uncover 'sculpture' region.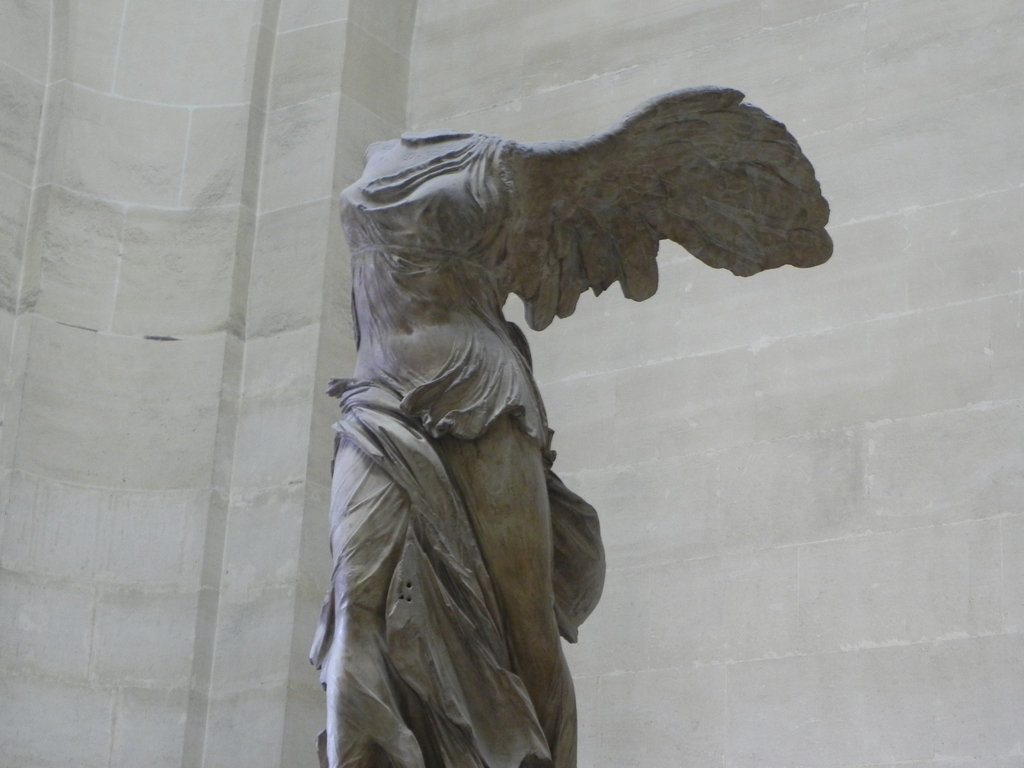
Uncovered: <bbox>301, 73, 804, 737</bbox>.
